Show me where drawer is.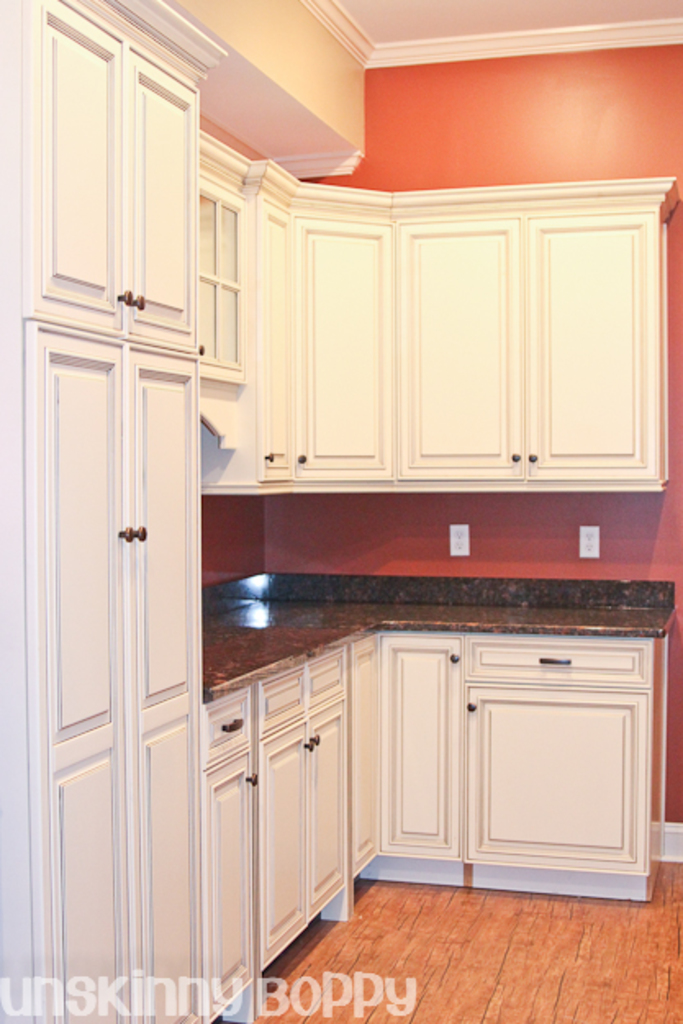
drawer is at (200,685,246,767).
